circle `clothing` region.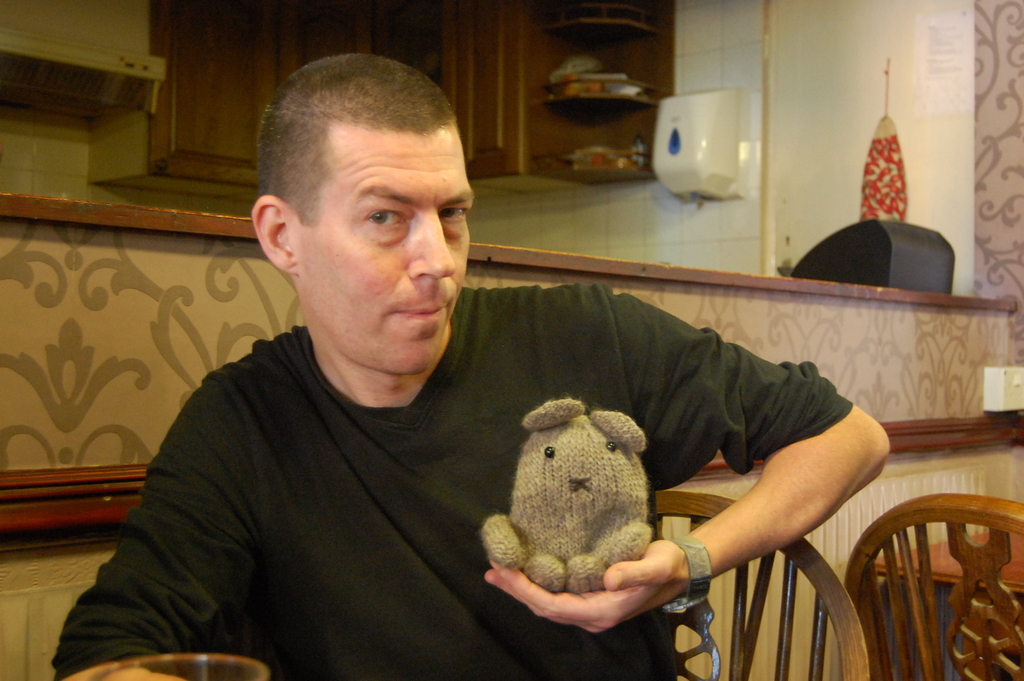
Region: [49,281,832,680].
